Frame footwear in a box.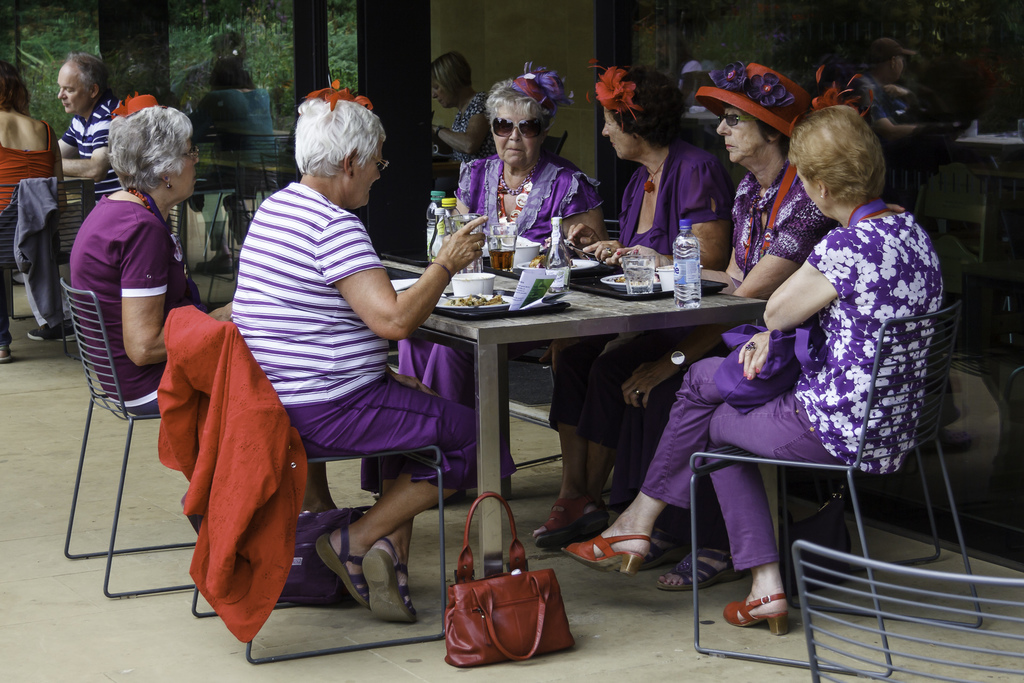
rect(309, 525, 374, 617).
